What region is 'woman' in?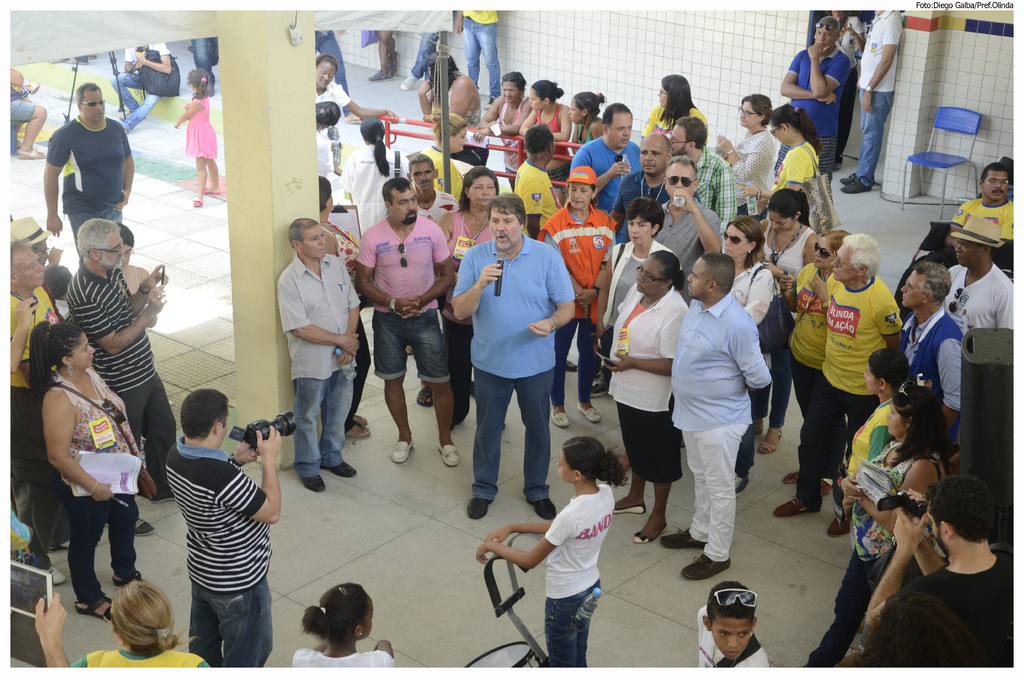
bbox(314, 172, 376, 440).
